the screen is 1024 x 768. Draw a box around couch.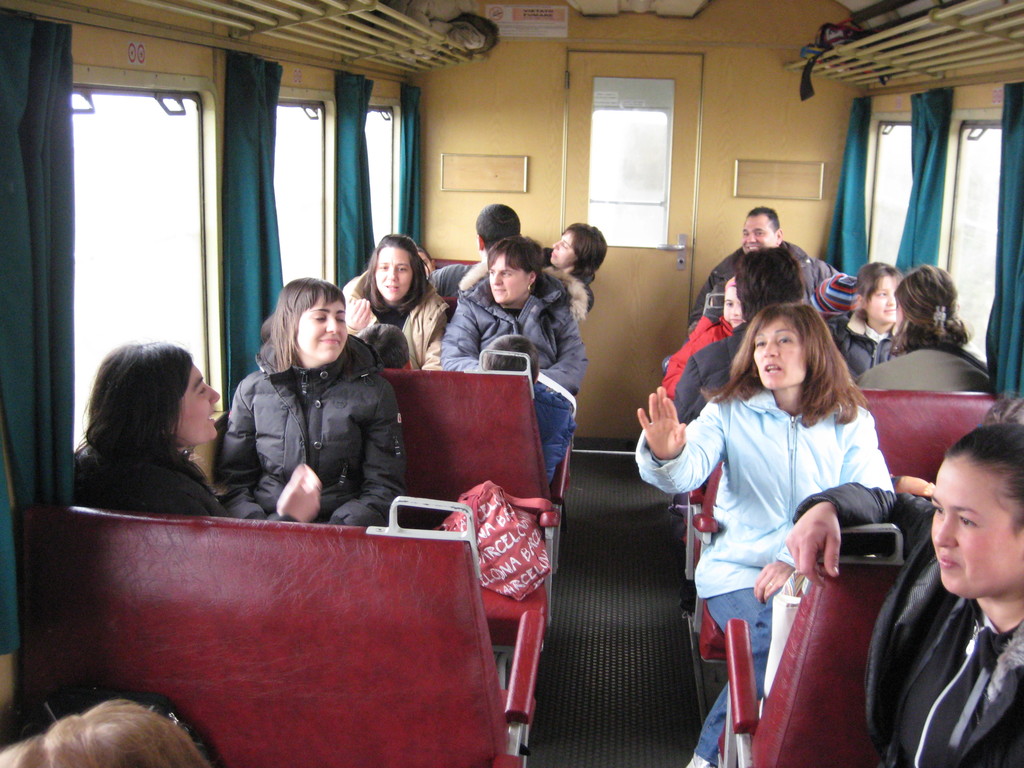
l=376, t=365, r=561, b=629.
